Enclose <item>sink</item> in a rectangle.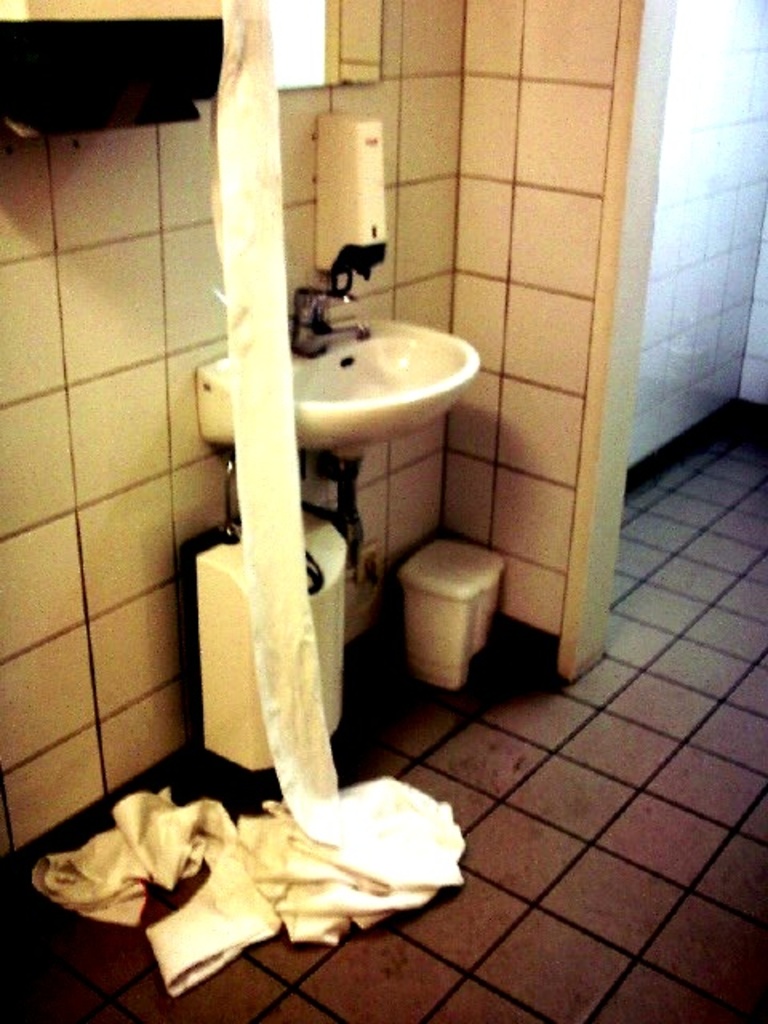
194,283,485,458.
